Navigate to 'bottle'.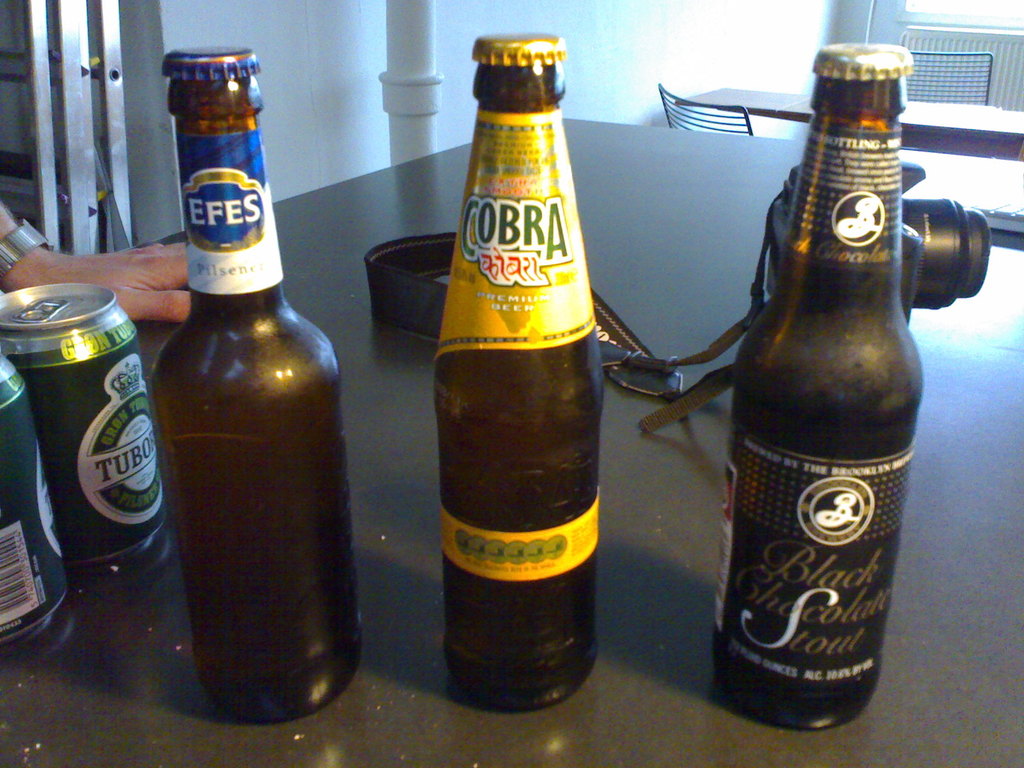
Navigation target: [726,40,922,733].
